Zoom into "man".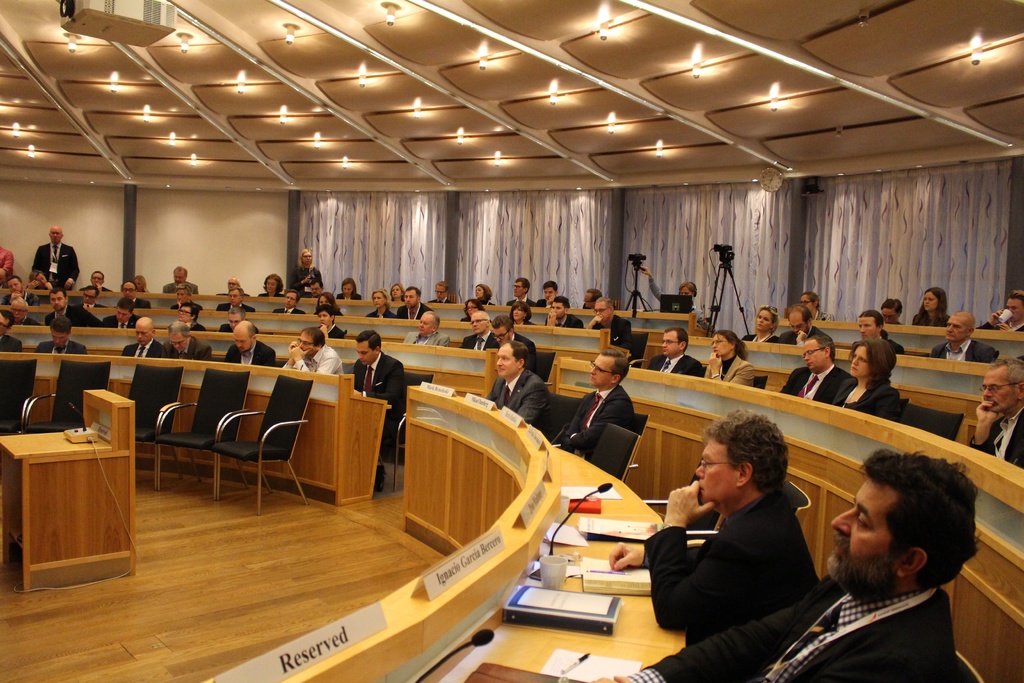
Zoom target: 856, 313, 911, 355.
